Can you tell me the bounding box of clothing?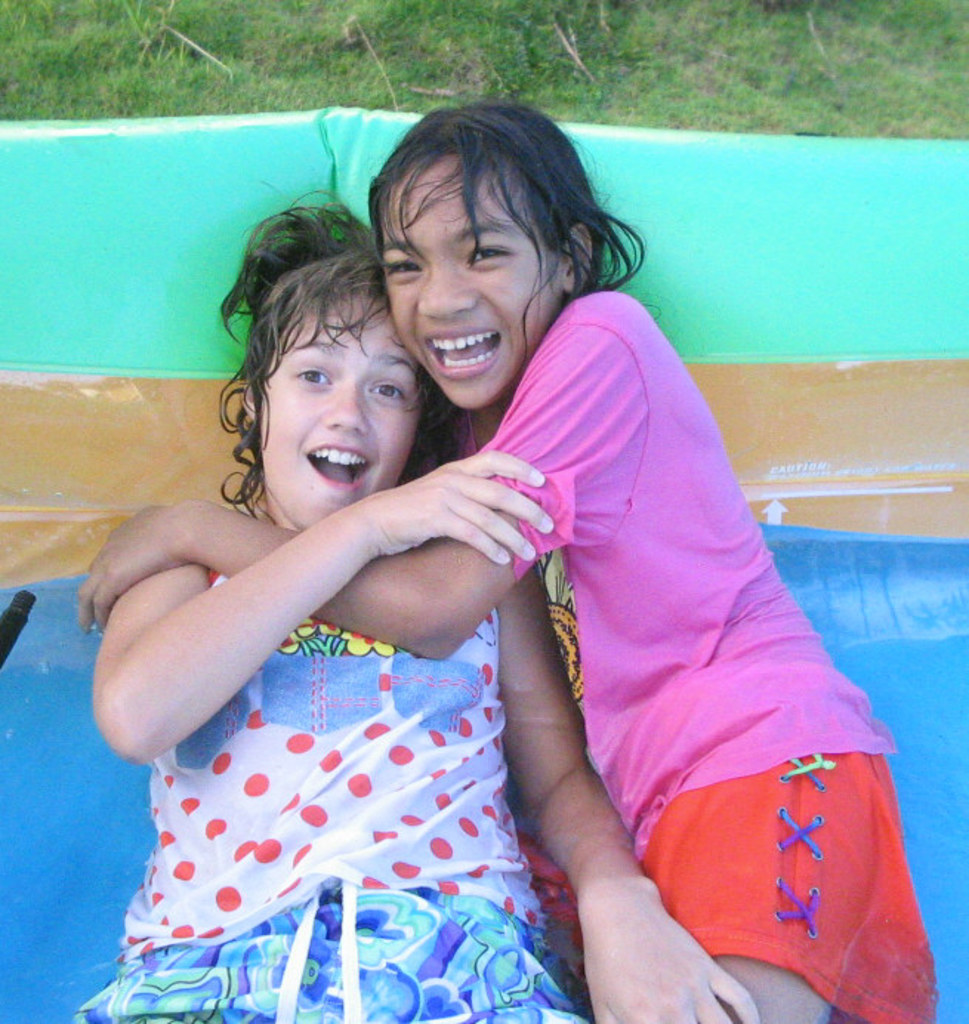
78 568 587 1023.
